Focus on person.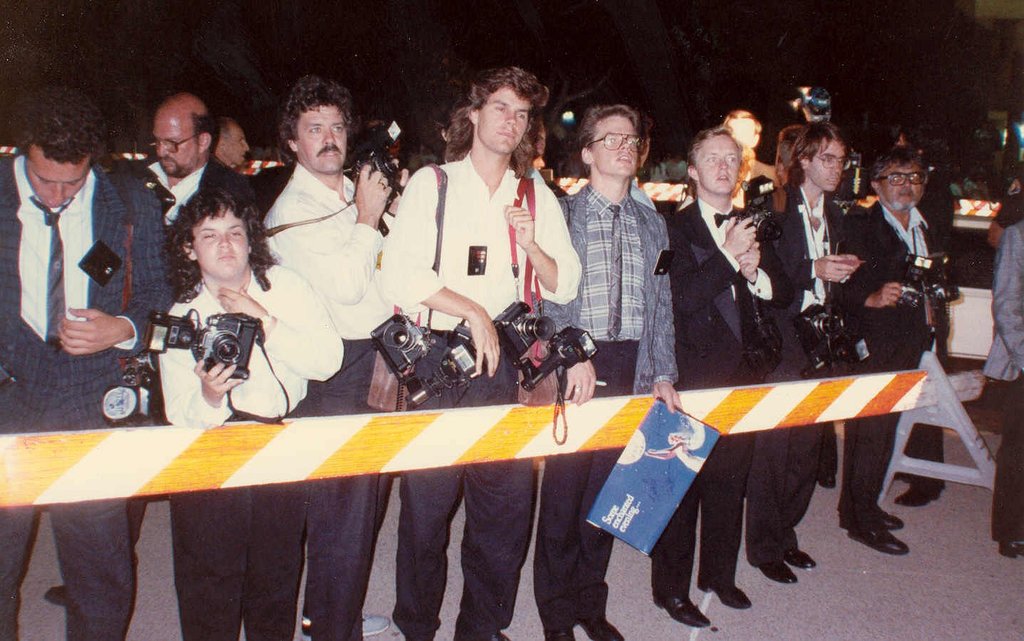
Focused at BBox(751, 124, 867, 586).
